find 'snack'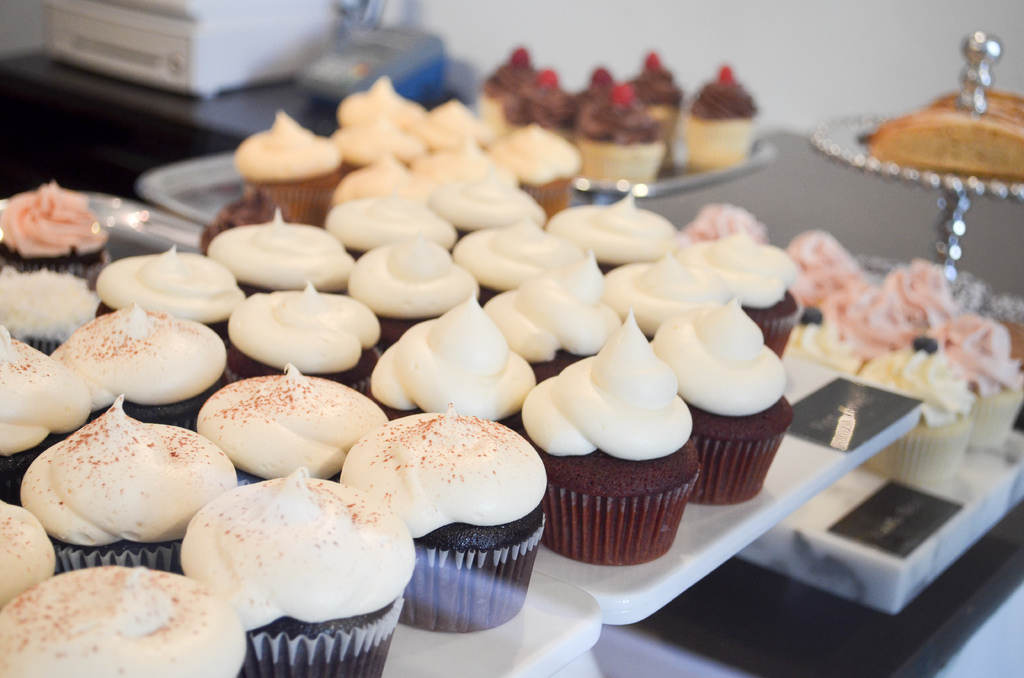
region(204, 204, 360, 310)
